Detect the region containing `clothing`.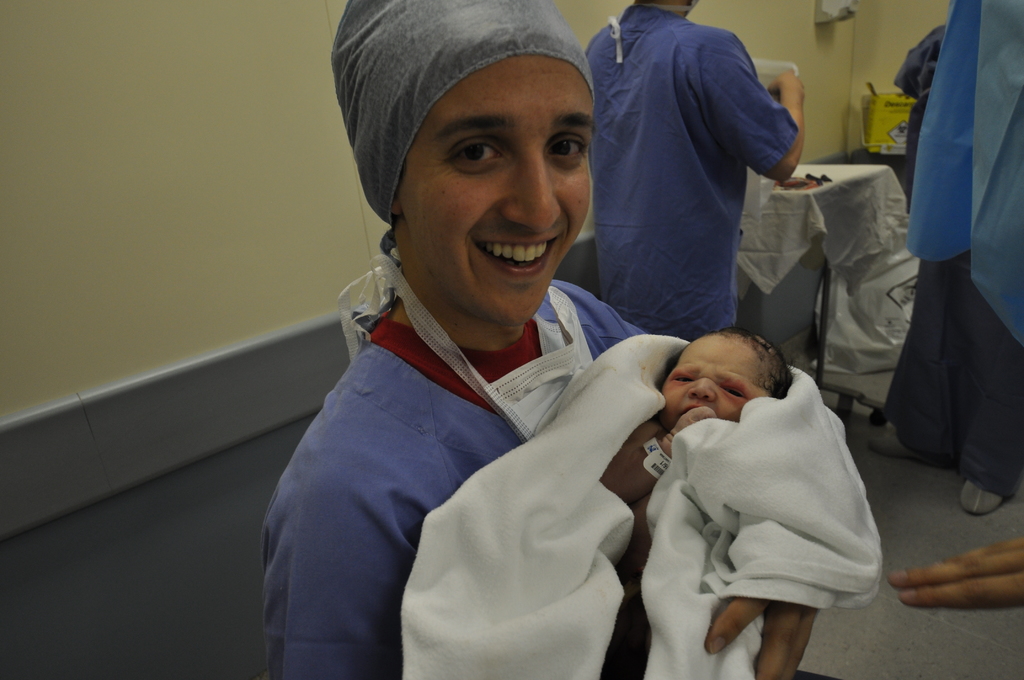
[x1=580, y1=0, x2=796, y2=341].
